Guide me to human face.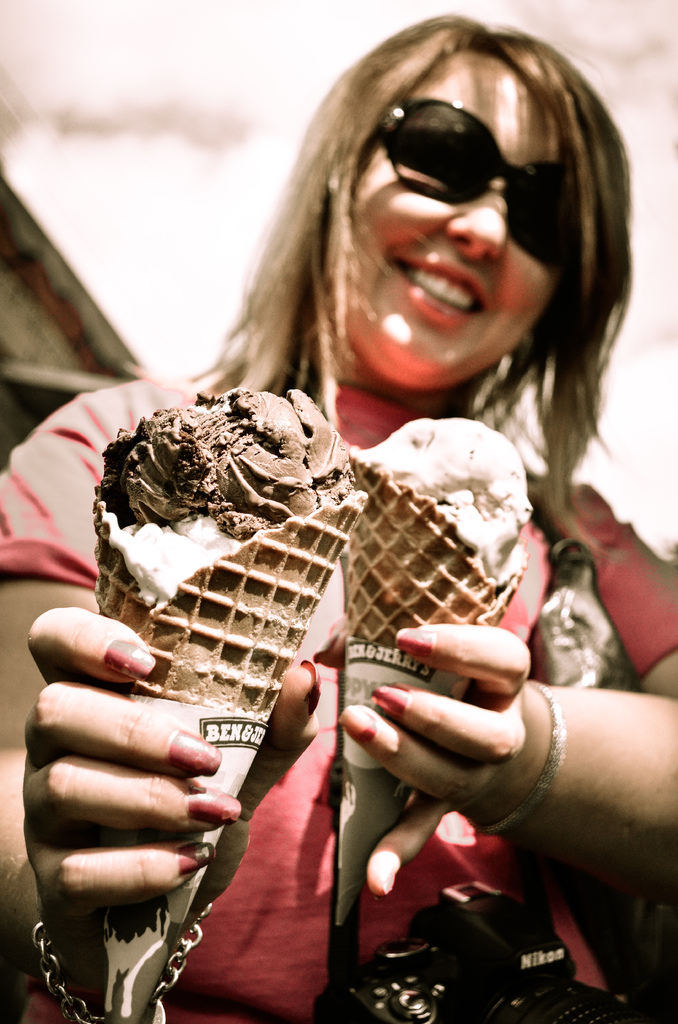
Guidance: 361 67 578 404.
